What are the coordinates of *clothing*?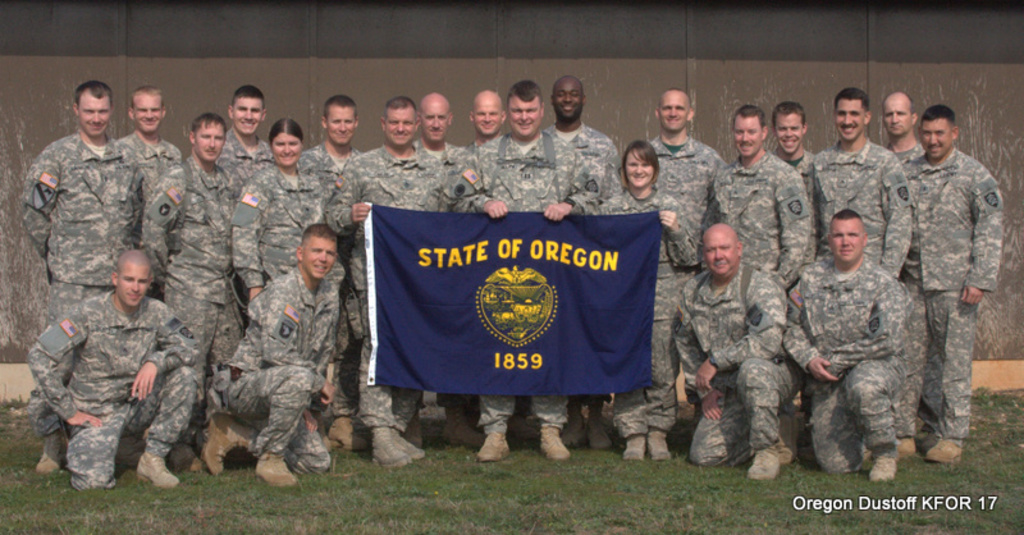
(668,247,815,447).
